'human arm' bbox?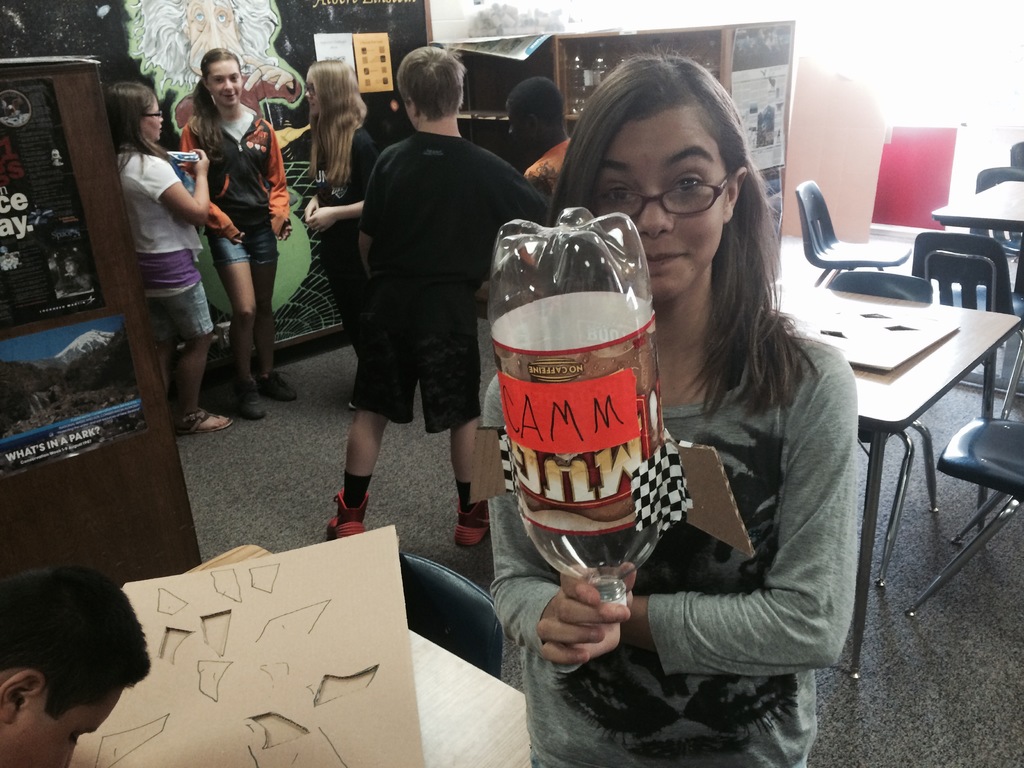
box=[303, 142, 382, 240]
